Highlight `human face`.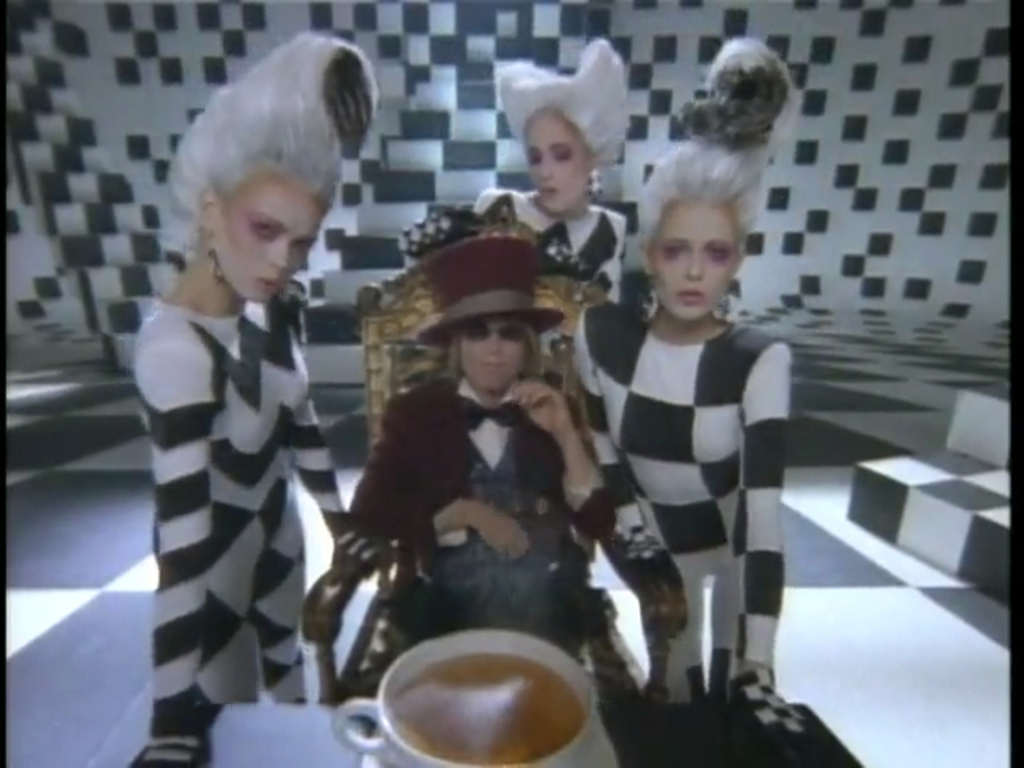
Highlighted region: <region>459, 317, 528, 398</region>.
